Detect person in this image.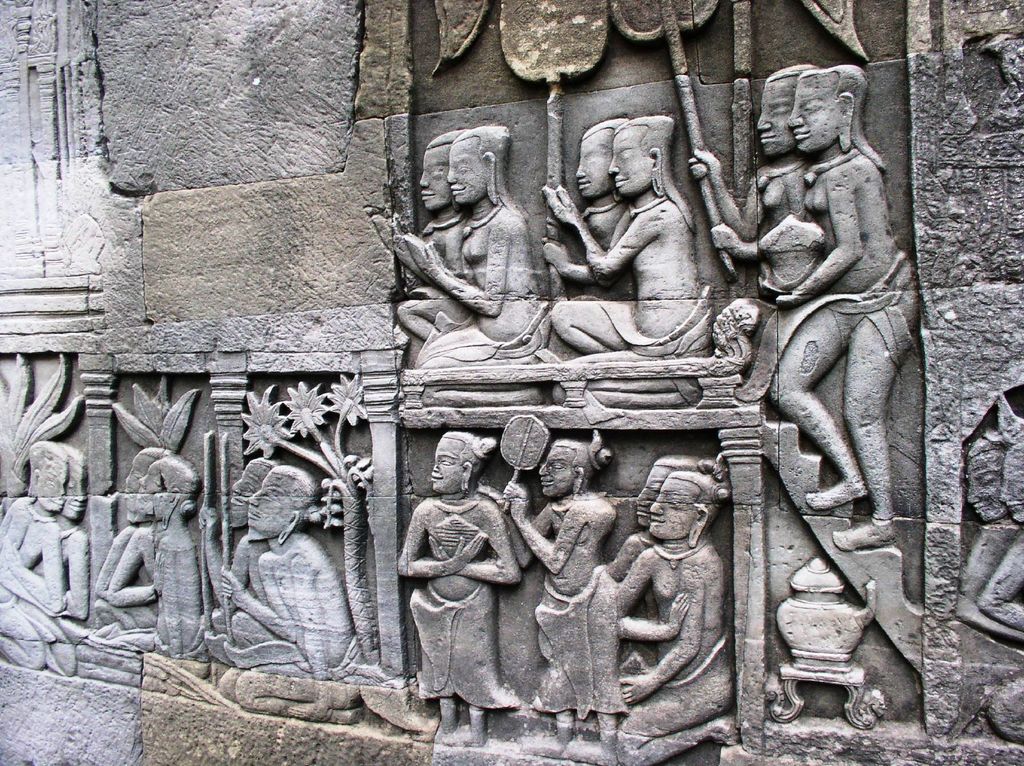
Detection: box(714, 68, 930, 534).
